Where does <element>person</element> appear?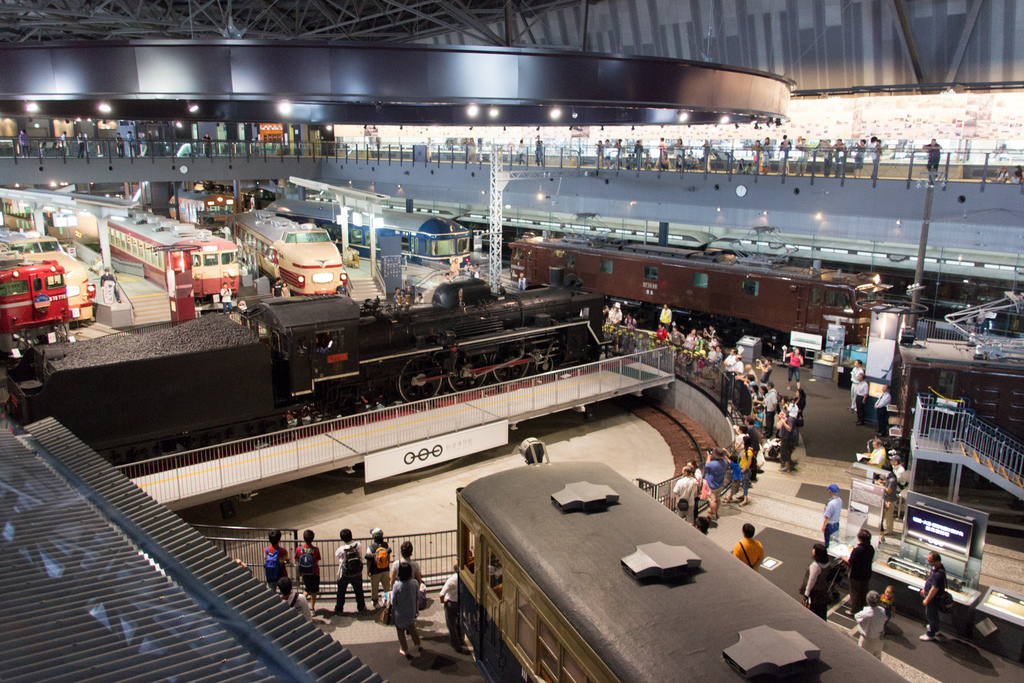
Appears at x1=437 y1=559 x2=467 y2=658.
